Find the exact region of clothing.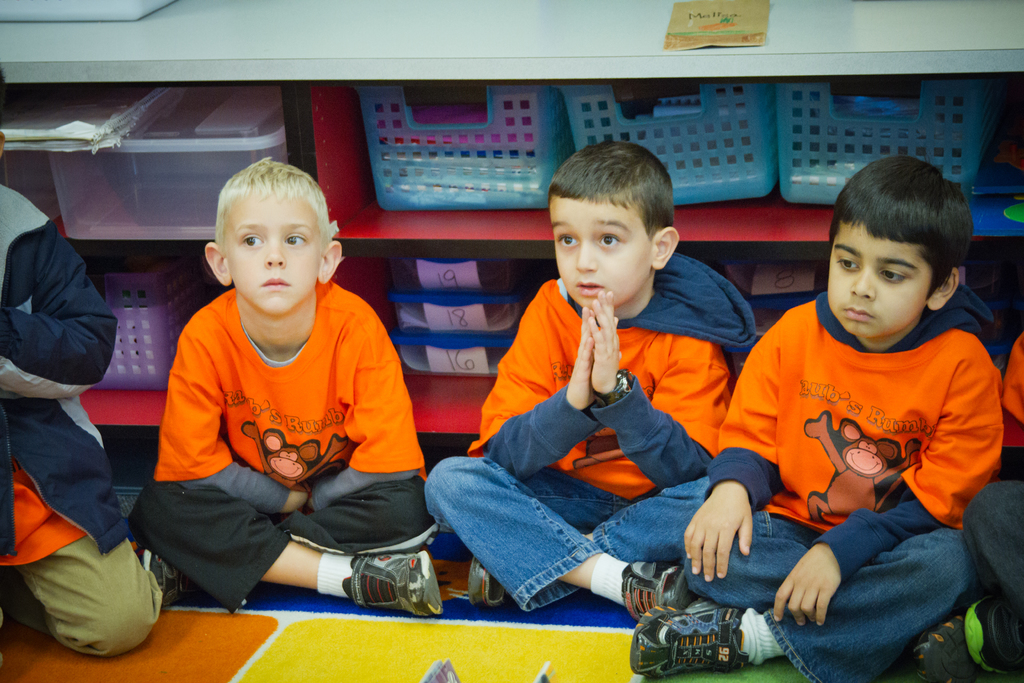
Exact region: <bbox>723, 265, 1006, 632</bbox>.
